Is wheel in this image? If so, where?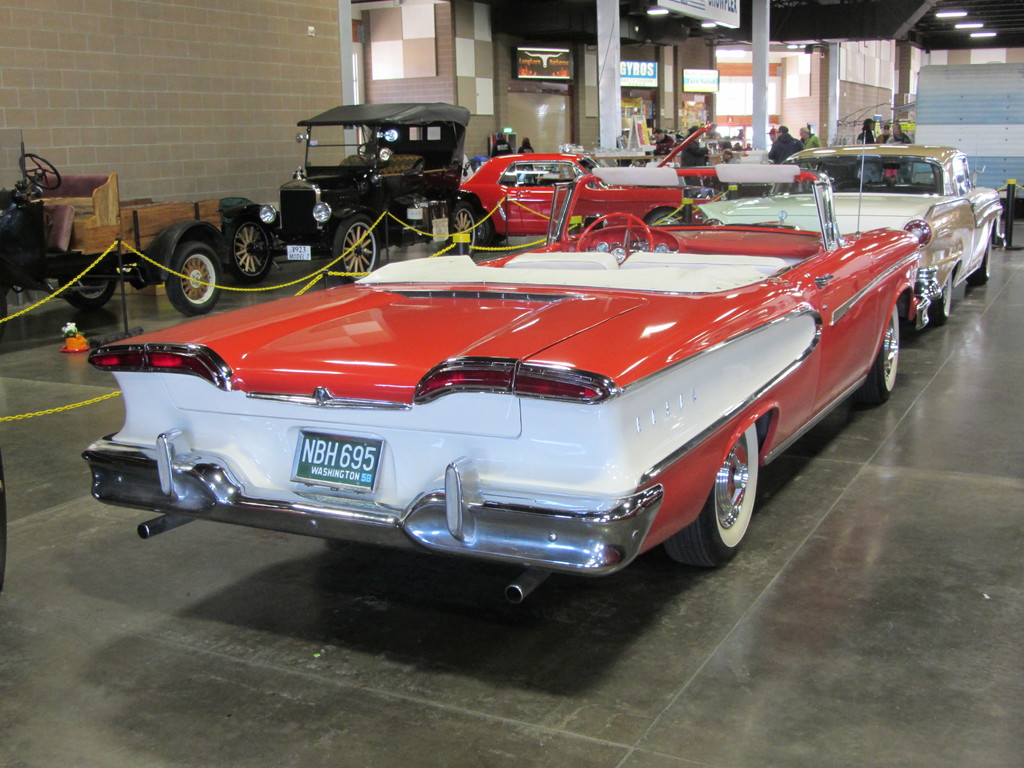
Yes, at <region>59, 277, 116, 309</region>.
